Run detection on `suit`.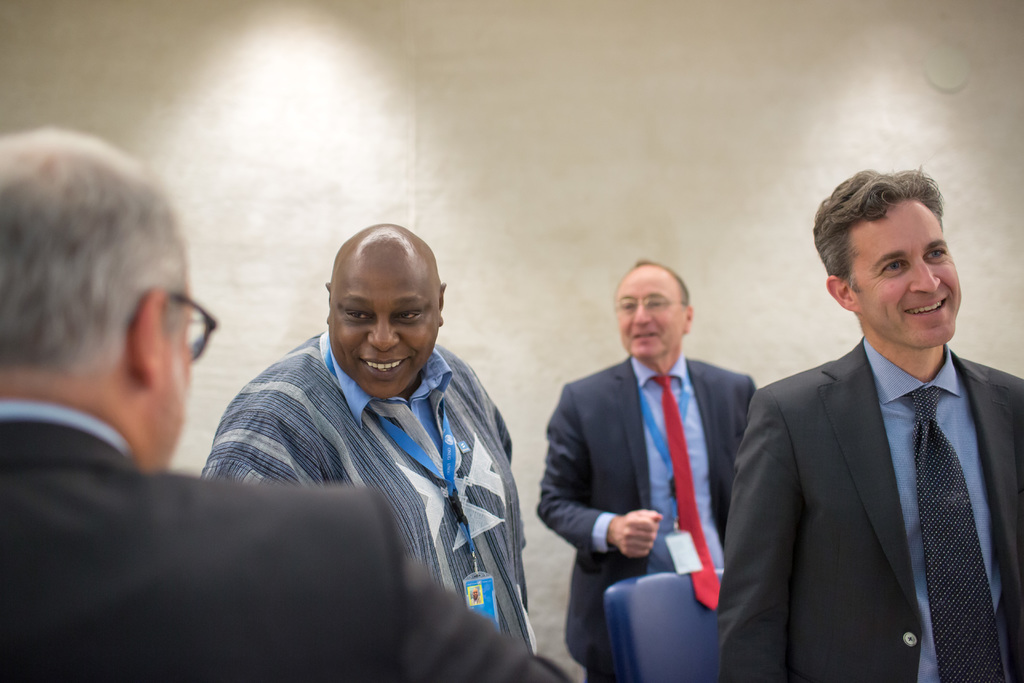
Result: x1=0, y1=398, x2=572, y2=682.
